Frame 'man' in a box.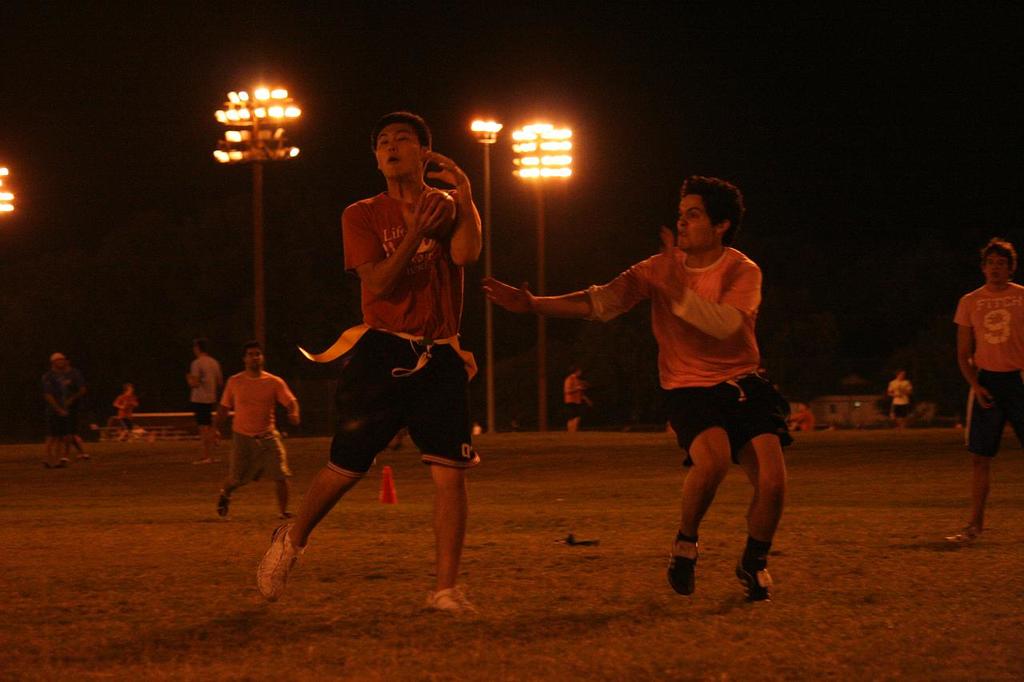
bbox=(882, 364, 910, 433).
